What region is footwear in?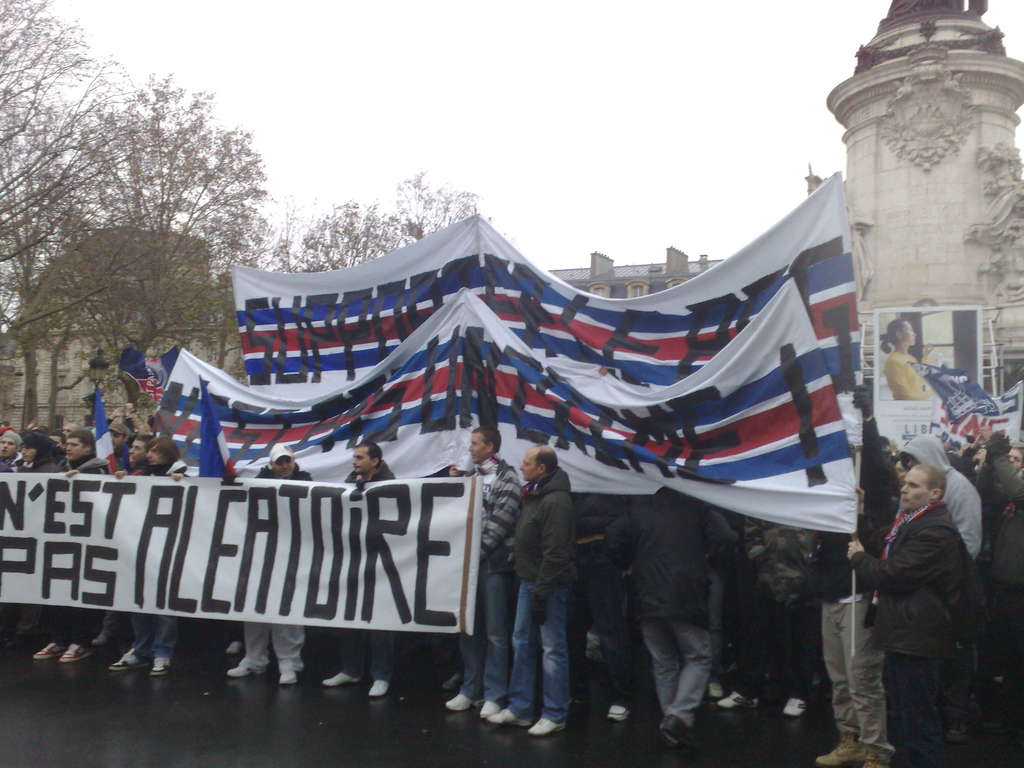
279:669:295:684.
